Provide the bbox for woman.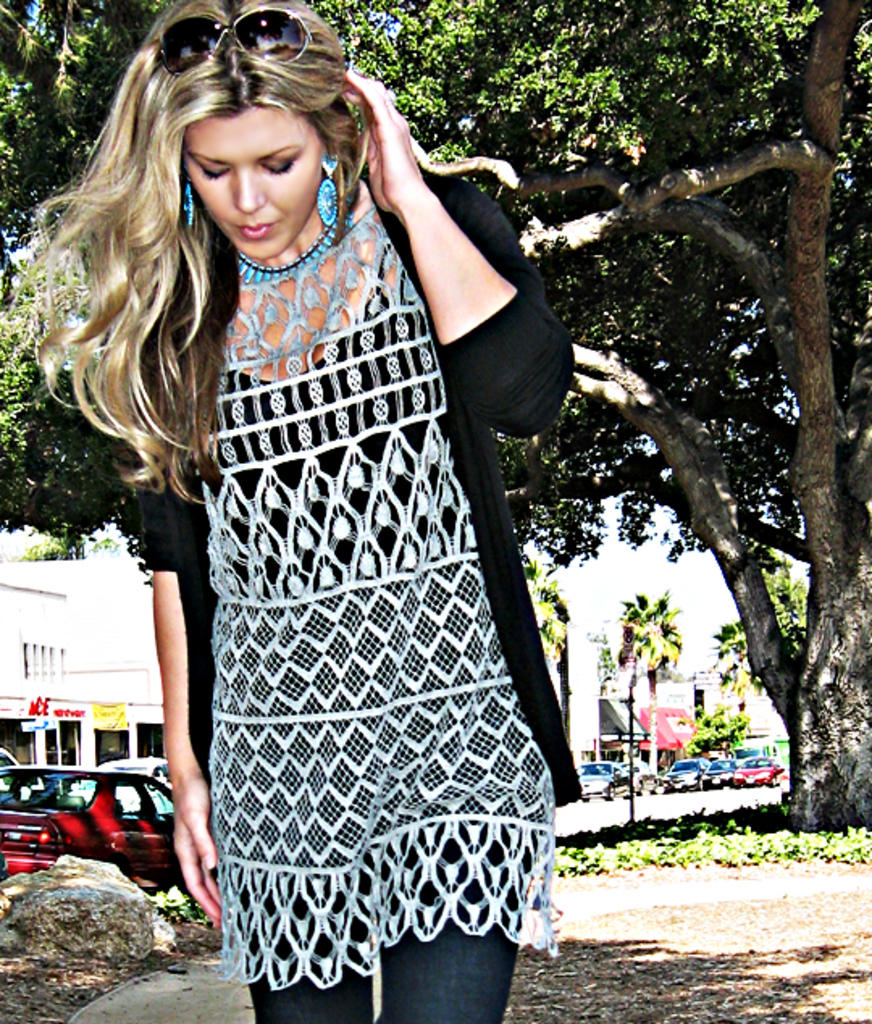
(74, 0, 591, 1021).
